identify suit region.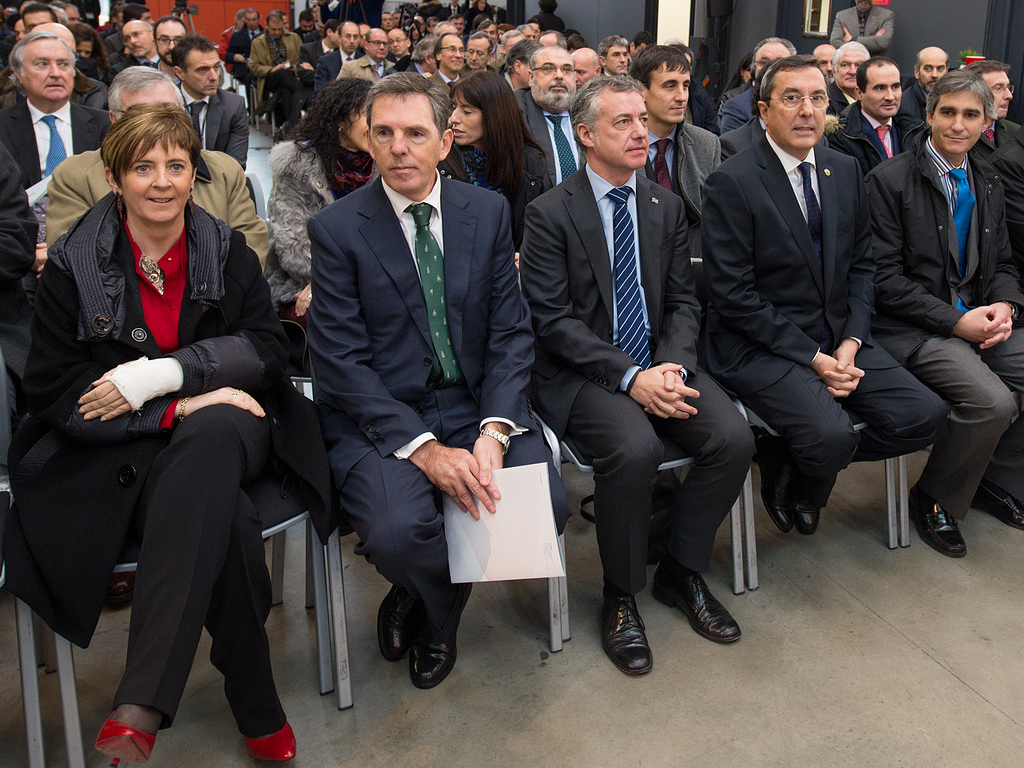
Region: detection(510, 81, 586, 196).
